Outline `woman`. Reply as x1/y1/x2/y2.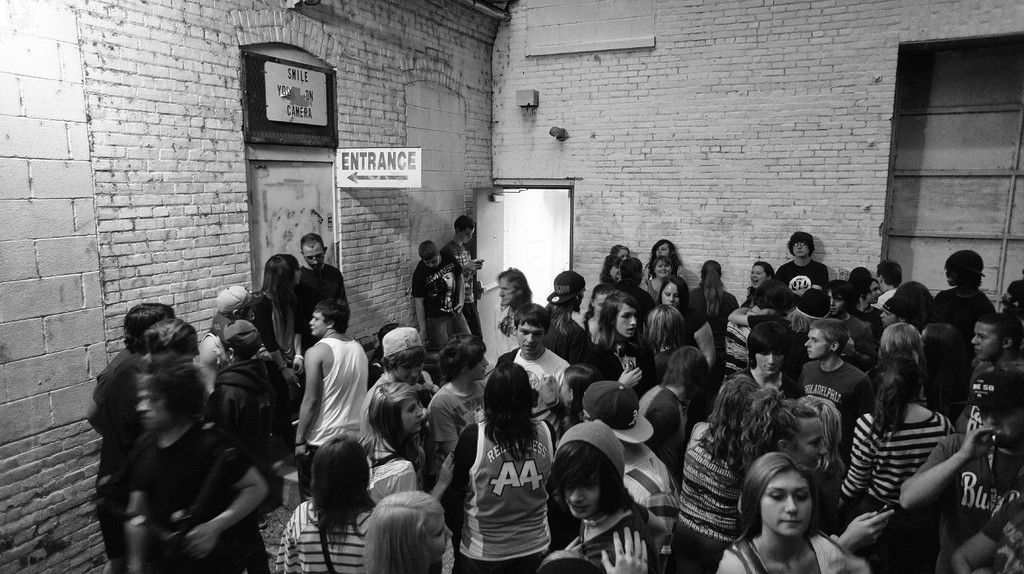
712/451/874/573.
